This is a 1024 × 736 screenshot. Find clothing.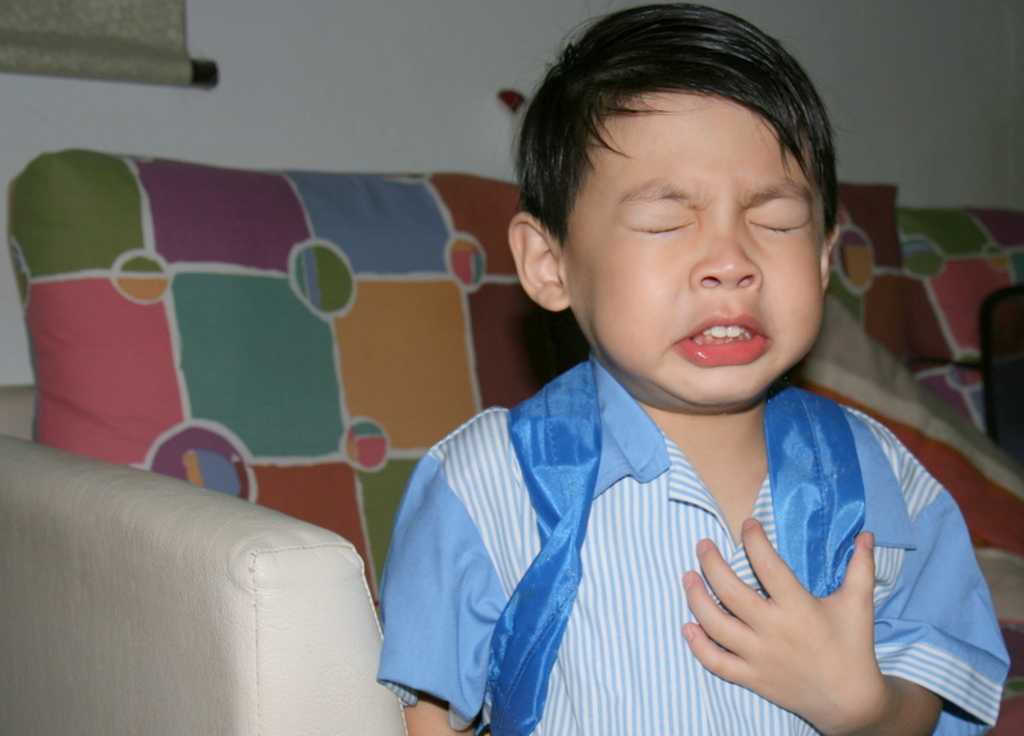
Bounding box: x1=358, y1=338, x2=1019, y2=735.
